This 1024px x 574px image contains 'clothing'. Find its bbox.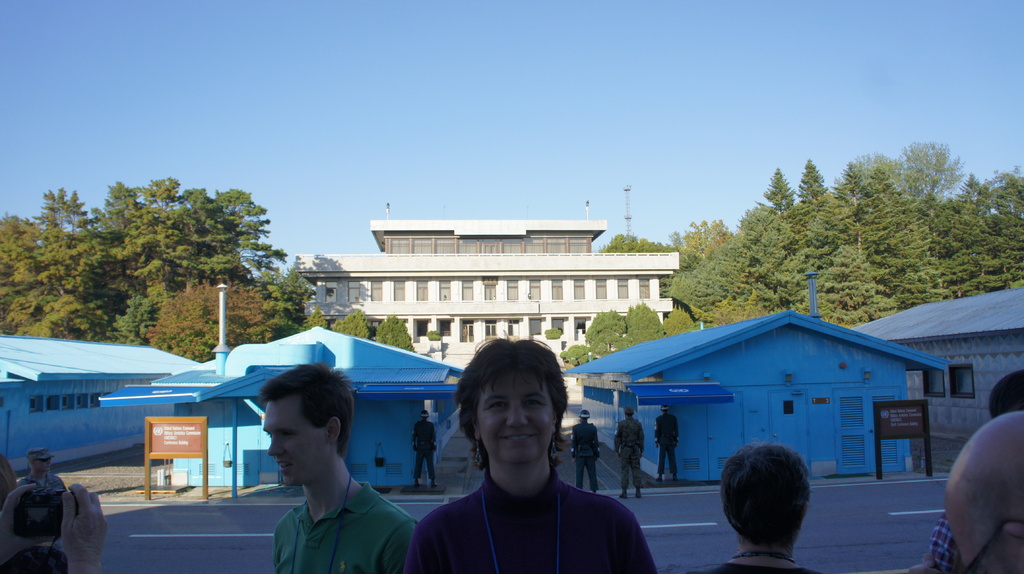
bbox=(613, 417, 639, 488).
